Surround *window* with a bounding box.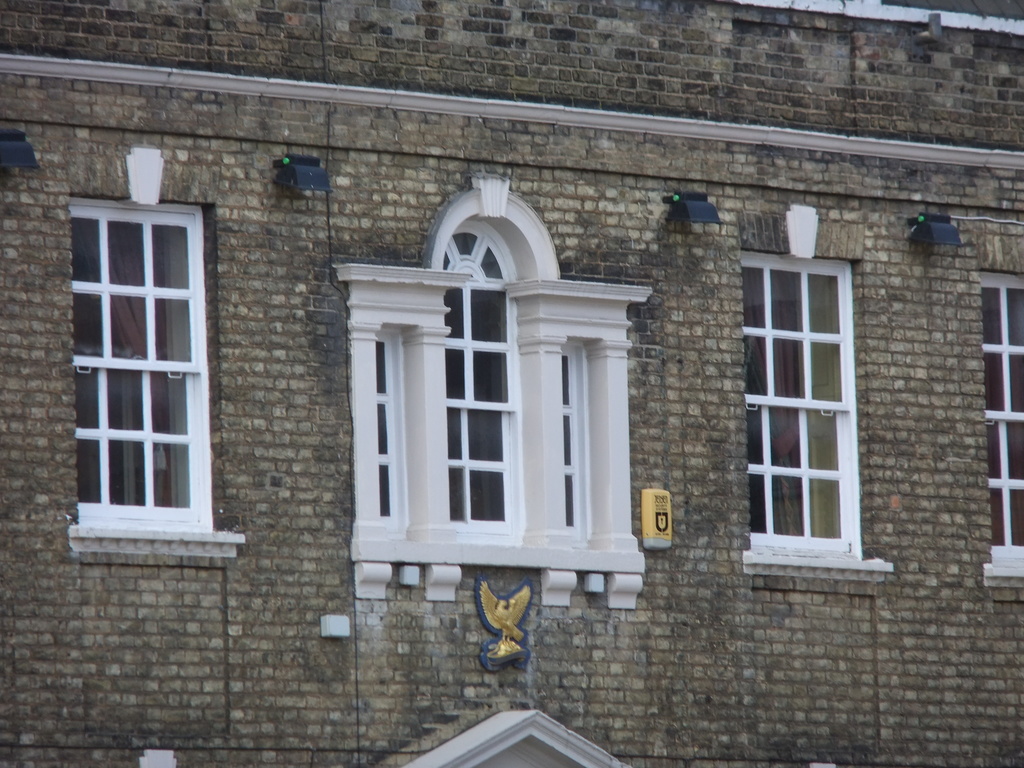
bbox(738, 257, 870, 555).
